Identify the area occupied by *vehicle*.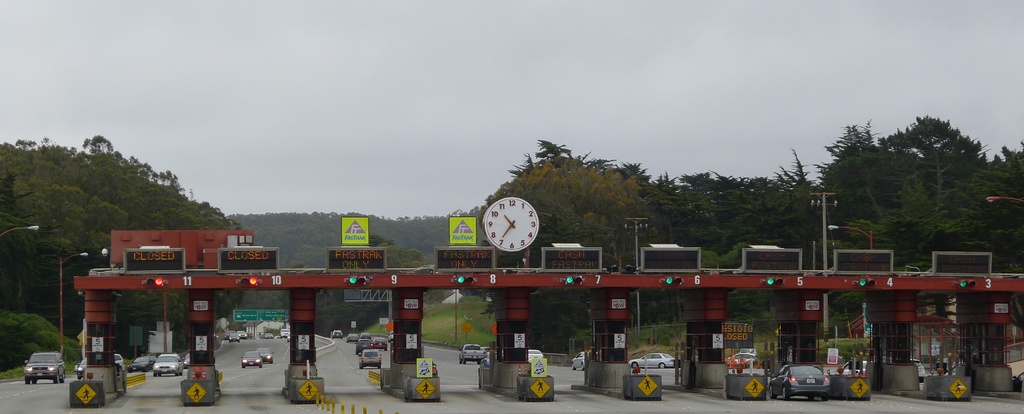
Area: region(630, 352, 676, 369).
